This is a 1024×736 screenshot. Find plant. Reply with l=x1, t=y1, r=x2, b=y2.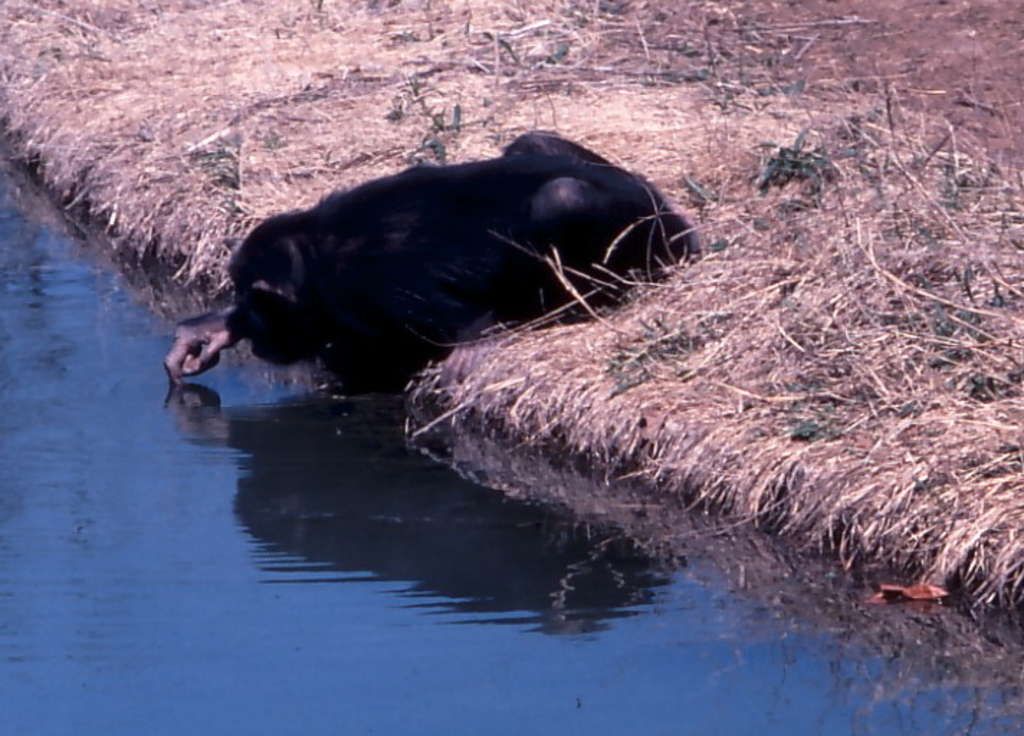
l=756, t=125, r=859, b=214.
